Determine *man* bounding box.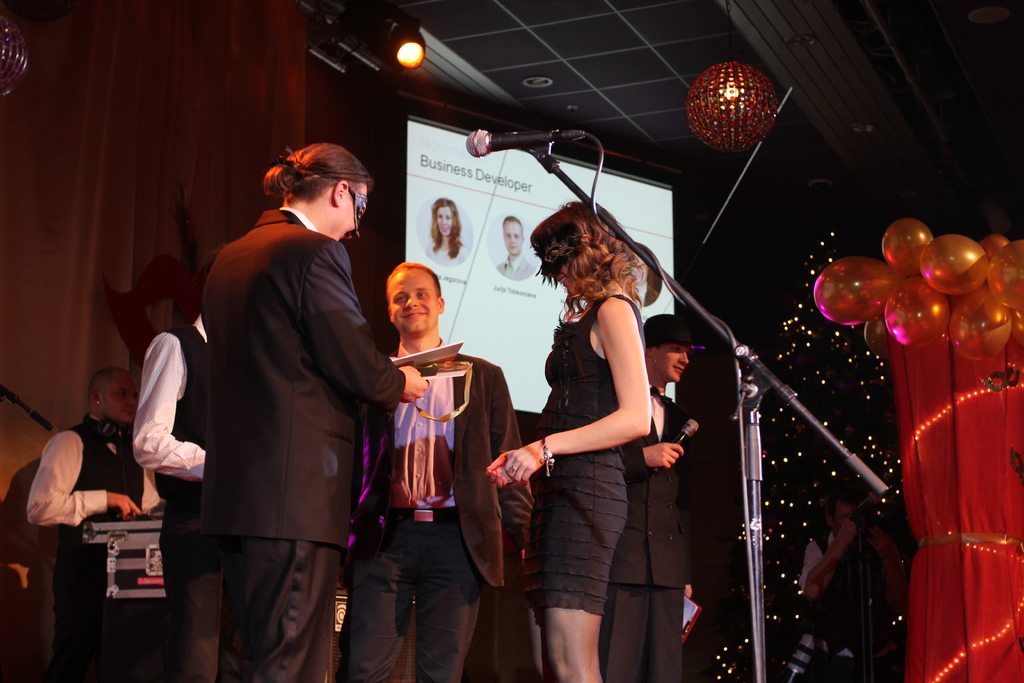
Determined: 380,261,535,682.
